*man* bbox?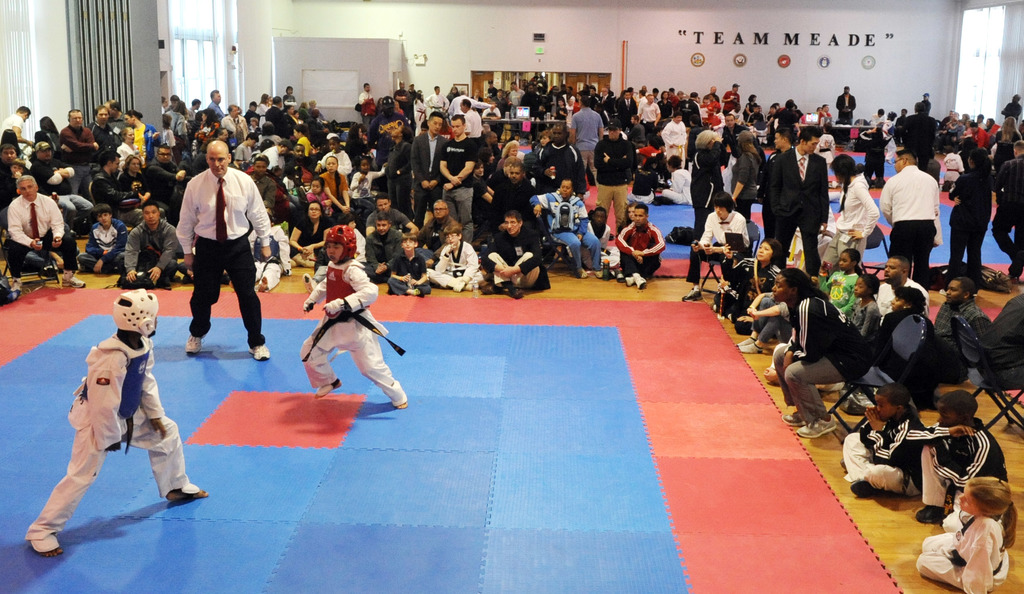
crop(461, 97, 480, 145)
